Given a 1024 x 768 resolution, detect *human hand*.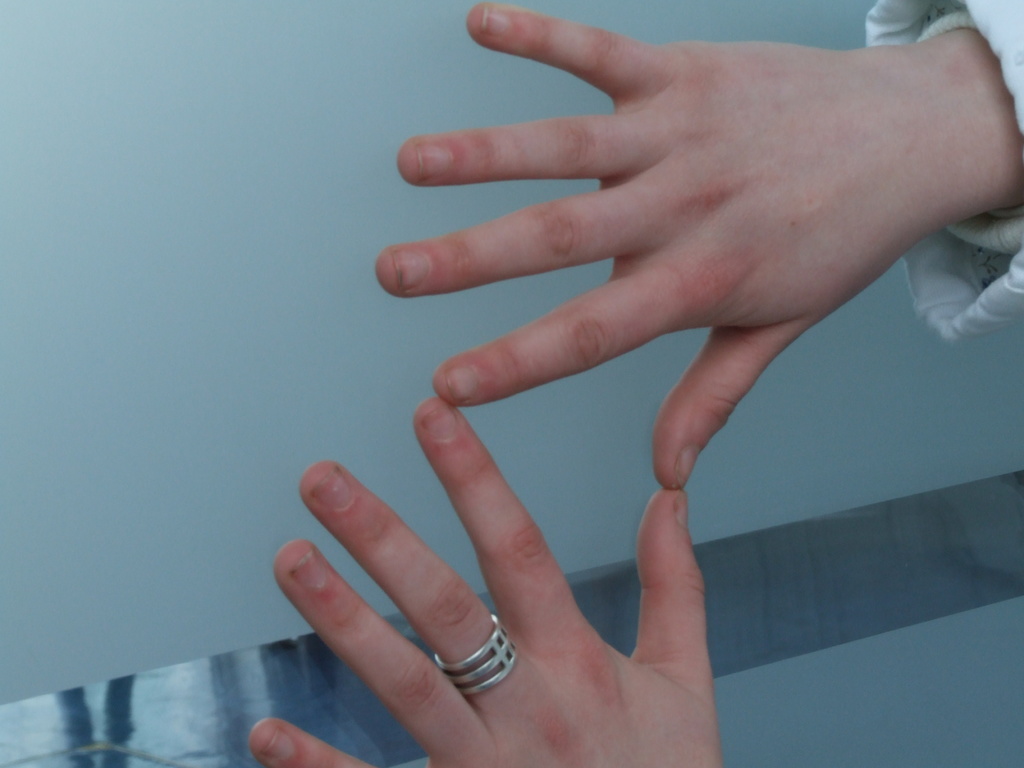
(247,393,721,767).
